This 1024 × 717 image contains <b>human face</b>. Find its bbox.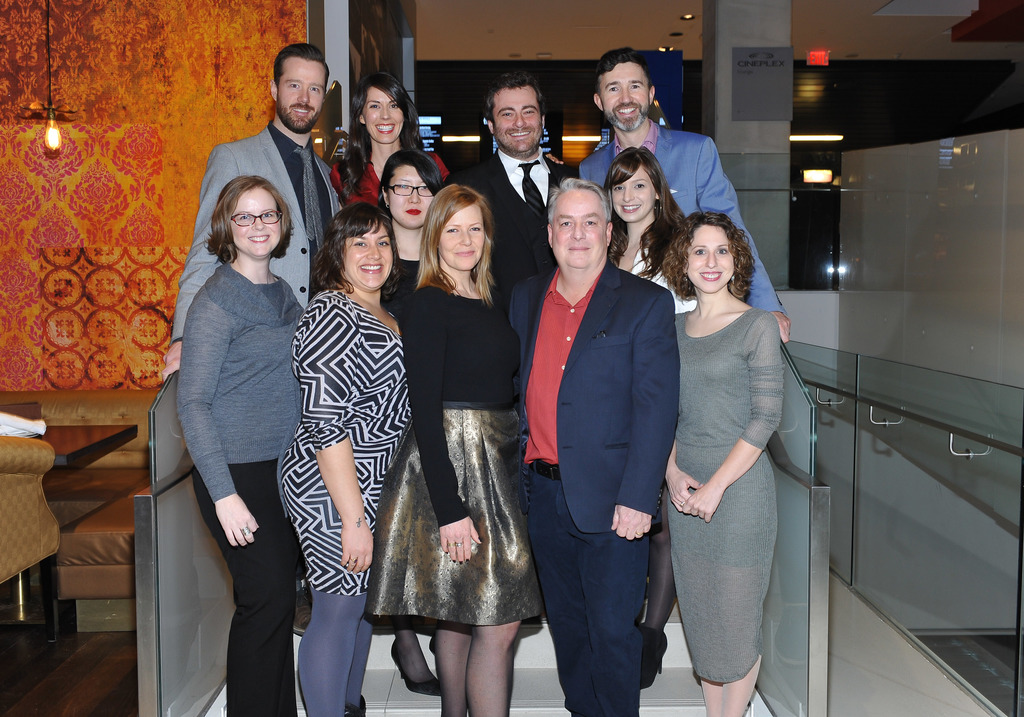
BBox(365, 88, 407, 145).
